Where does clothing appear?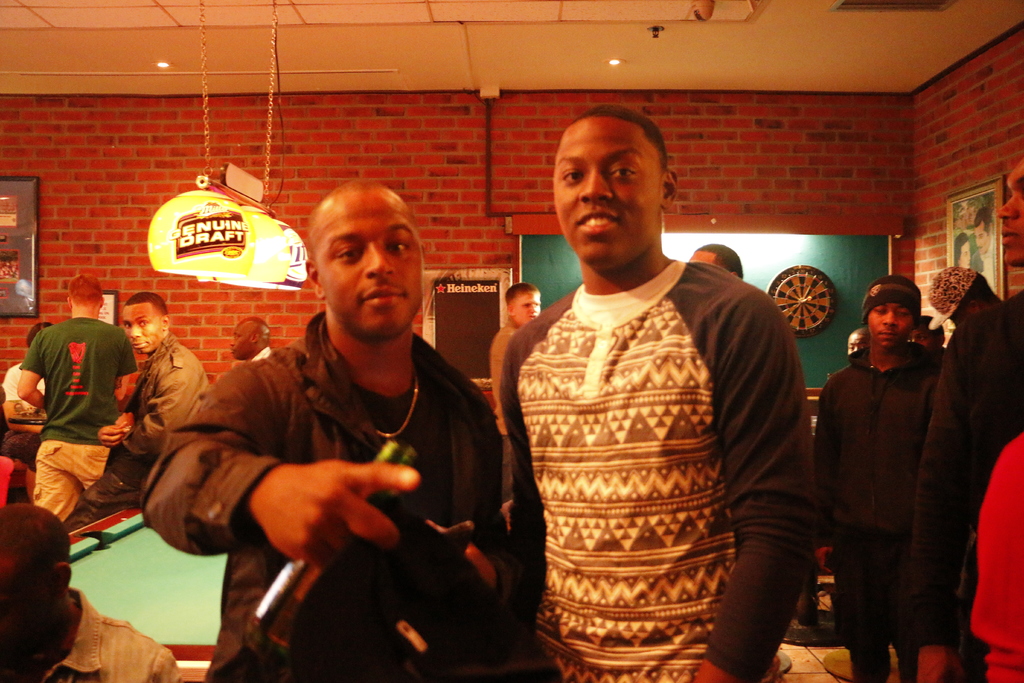
Appears at [914,287,1023,682].
